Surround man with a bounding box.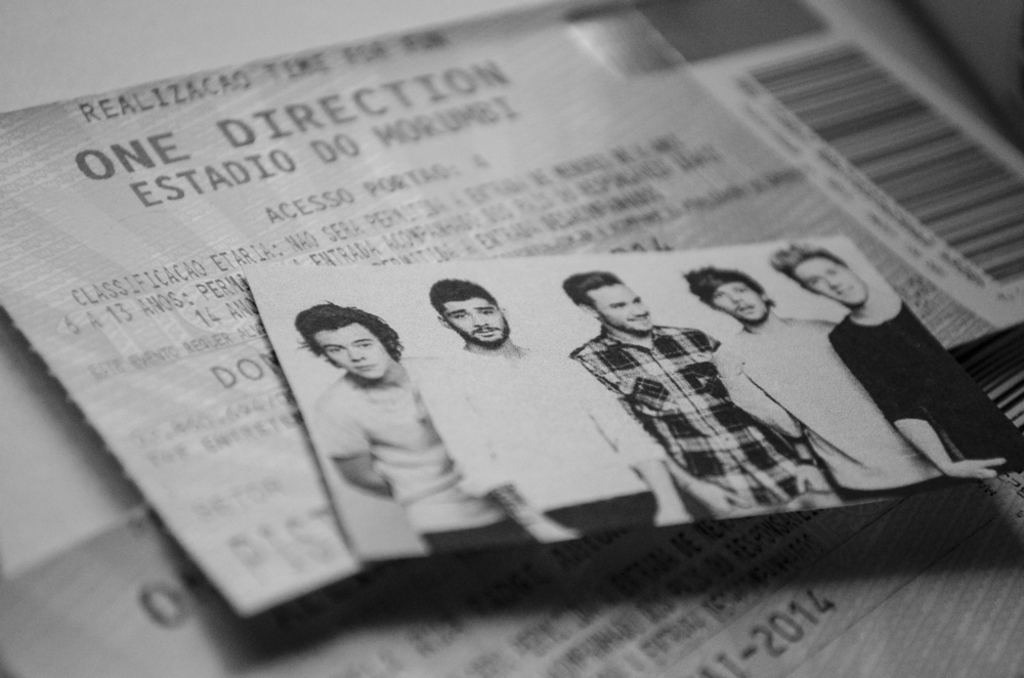
x1=772, y1=243, x2=1023, y2=477.
